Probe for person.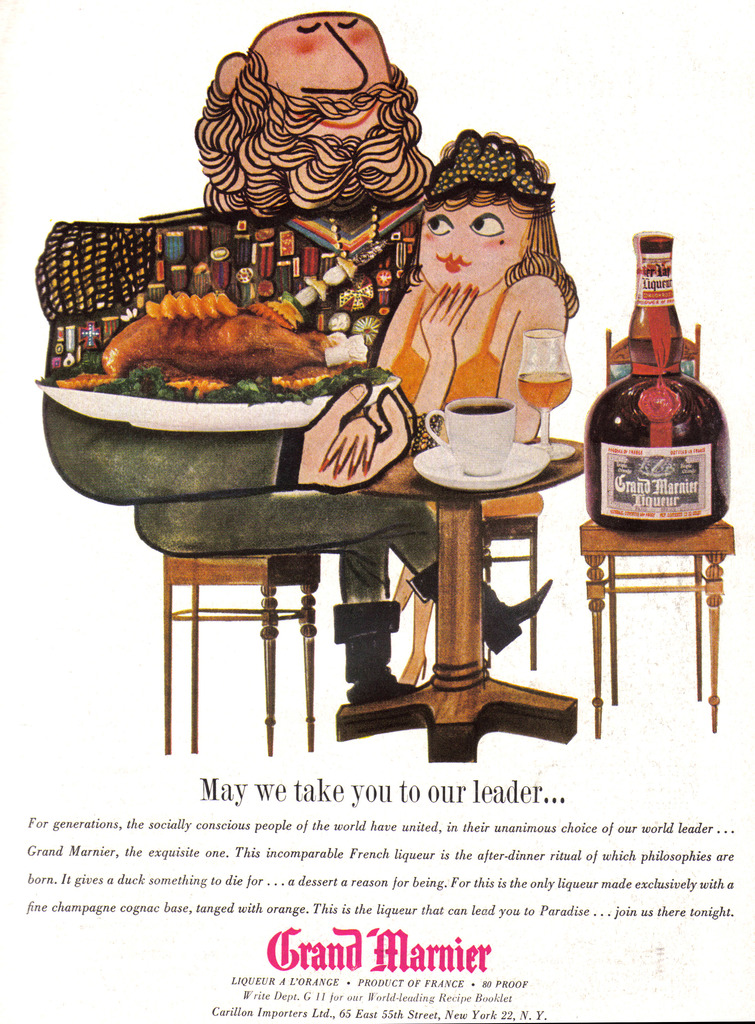
Probe result: <bbox>37, 8, 555, 709</bbox>.
